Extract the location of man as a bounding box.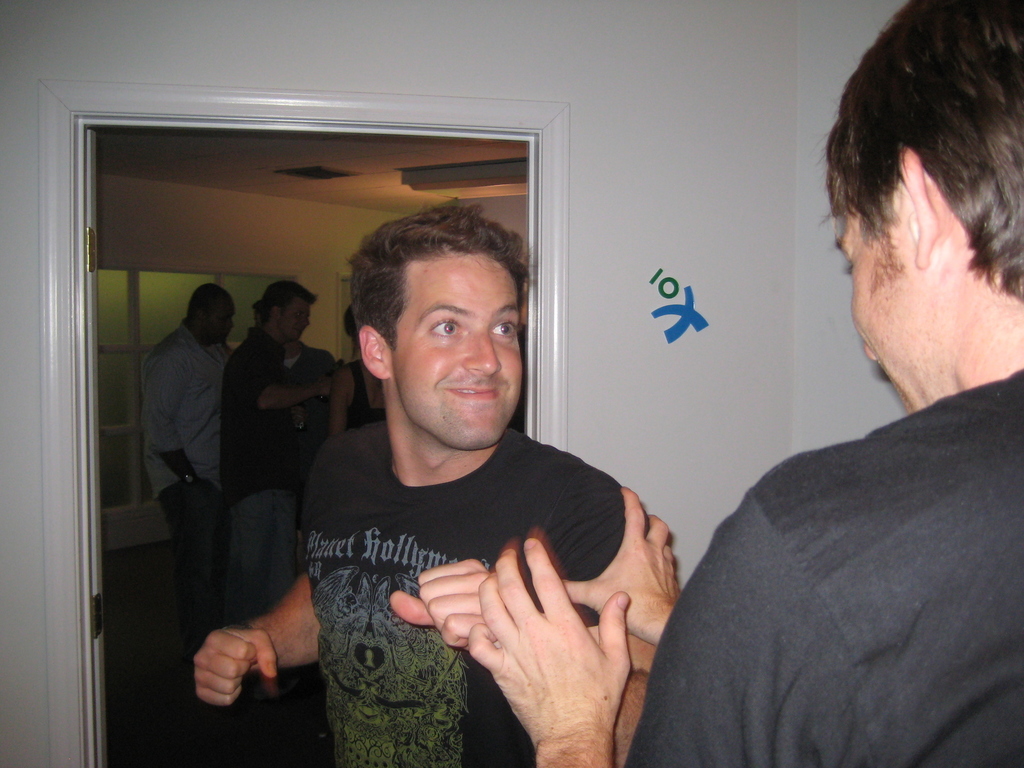
191, 201, 662, 765.
